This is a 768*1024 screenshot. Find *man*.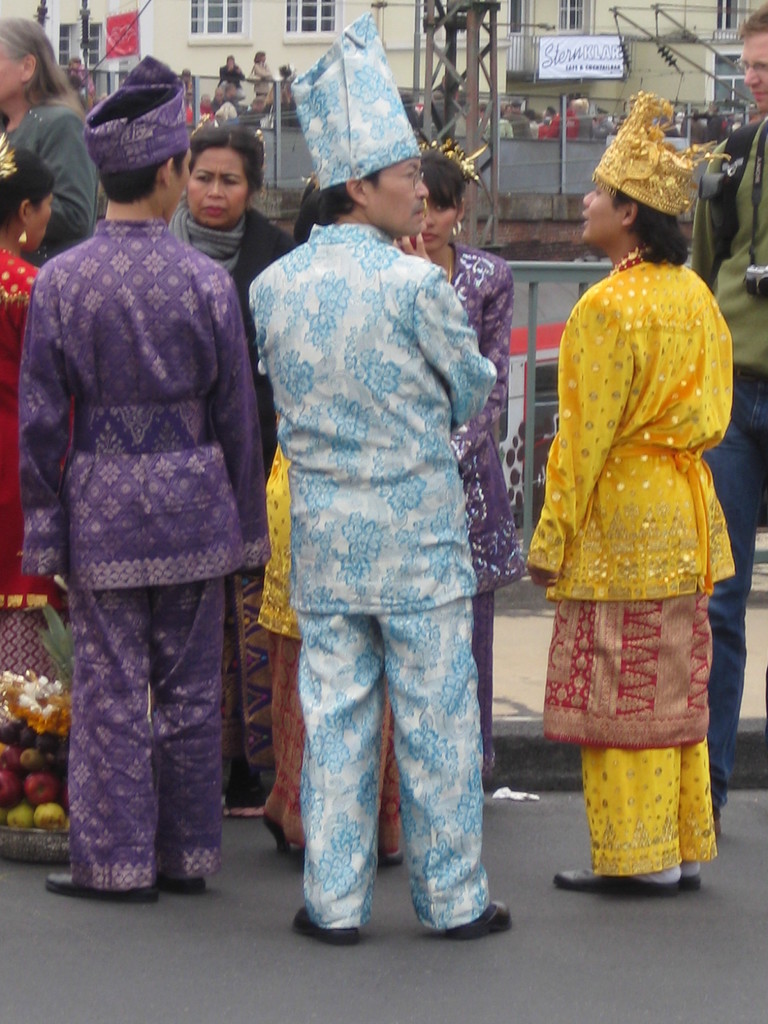
Bounding box: 681:0:767:852.
